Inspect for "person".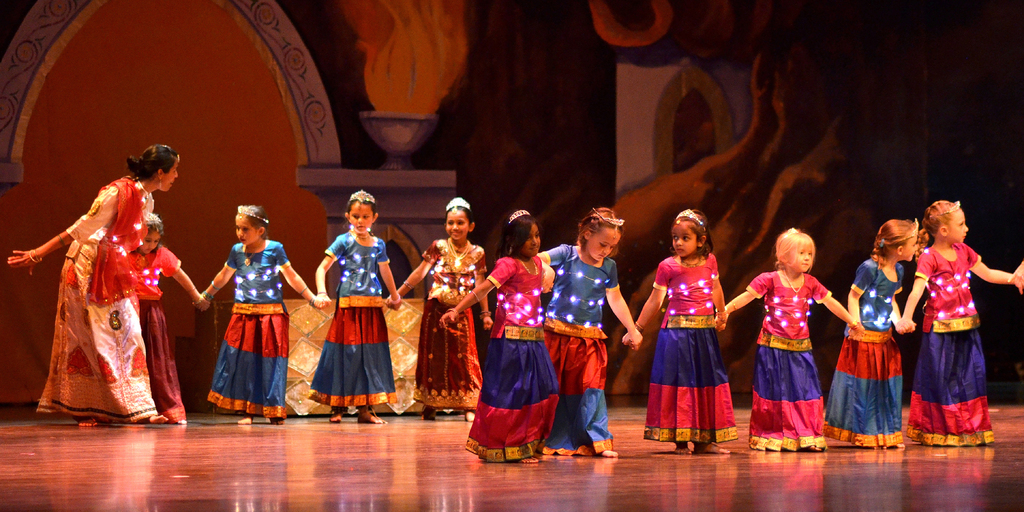
Inspection: 124/215/205/425.
